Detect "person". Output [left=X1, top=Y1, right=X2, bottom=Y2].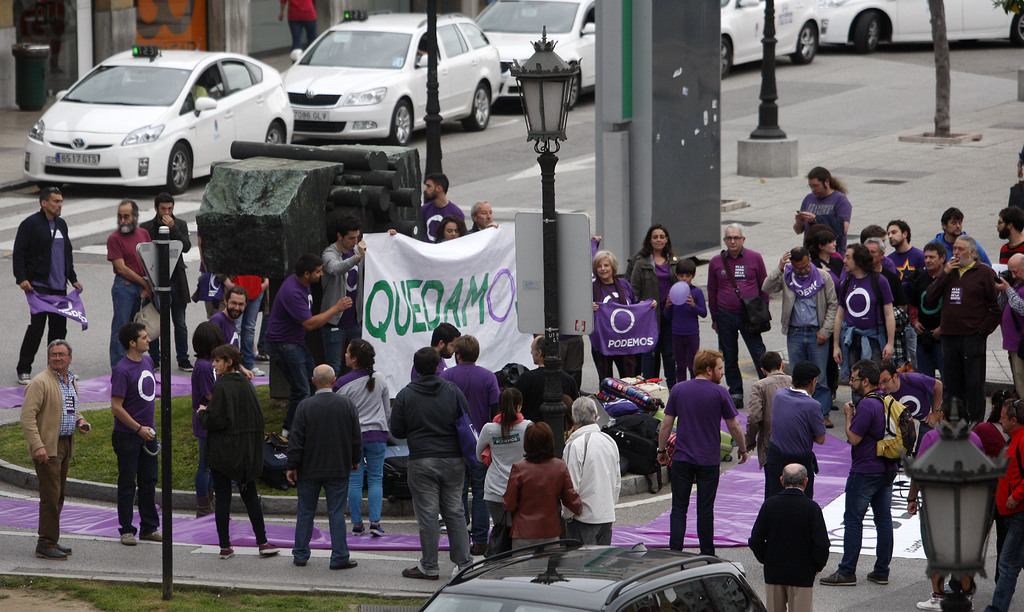
[left=141, top=192, right=192, bottom=374].
